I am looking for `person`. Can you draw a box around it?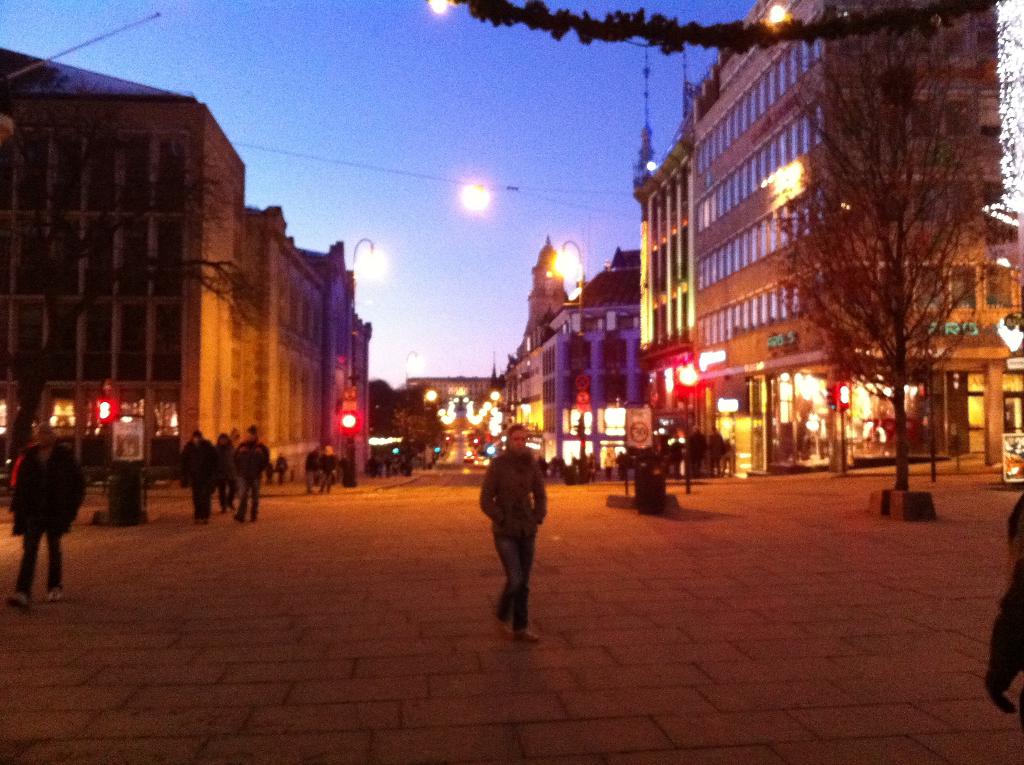
Sure, the bounding box is (x1=302, y1=445, x2=321, y2=494).
